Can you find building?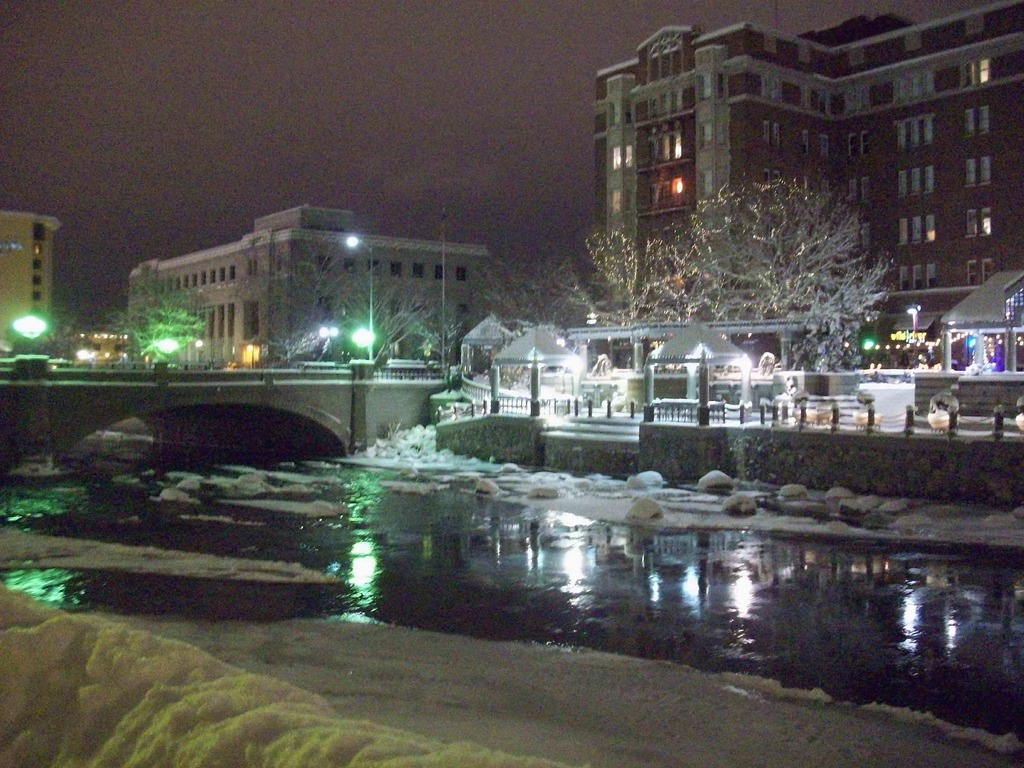
Yes, bounding box: bbox=[124, 200, 492, 368].
